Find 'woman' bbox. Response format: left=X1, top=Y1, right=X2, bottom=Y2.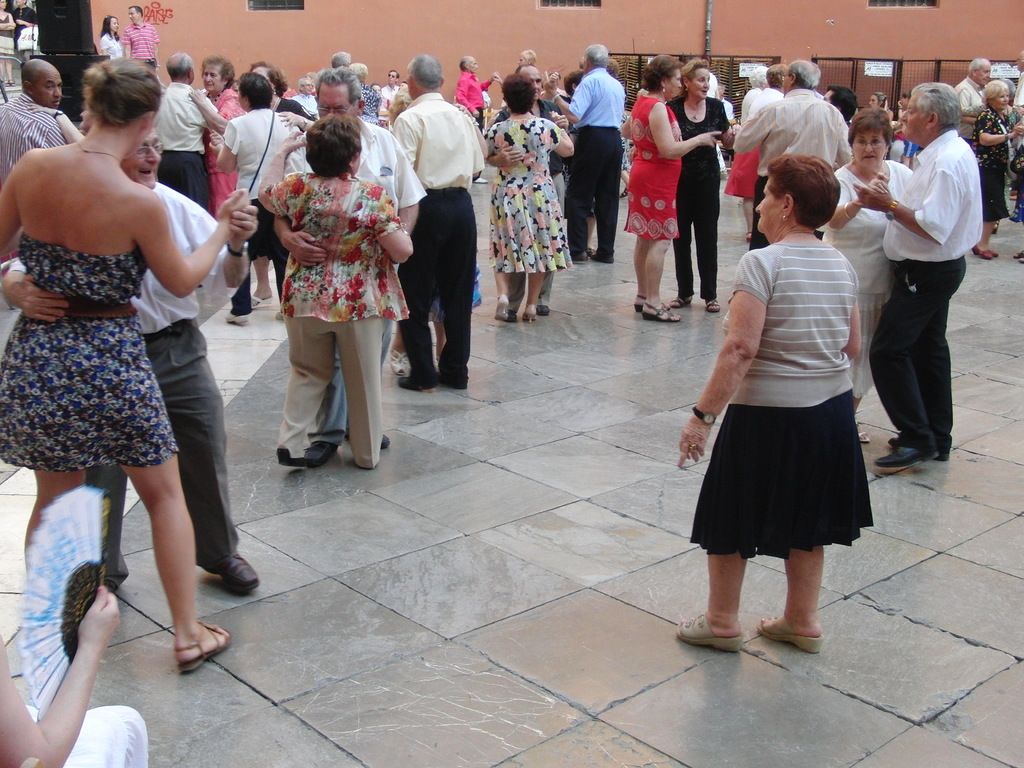
left=218, top=69, right=300, bottom=330.
